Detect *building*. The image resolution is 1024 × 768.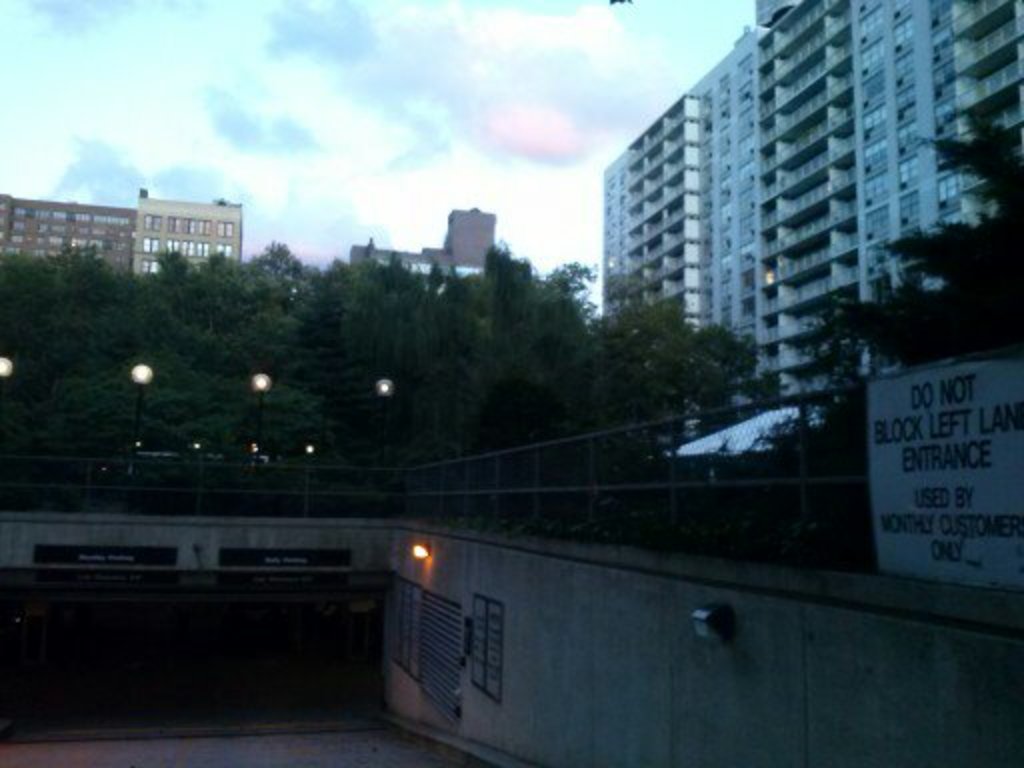
{"left": 0, "top": 186, "right": 244, "bottom": 276}.
